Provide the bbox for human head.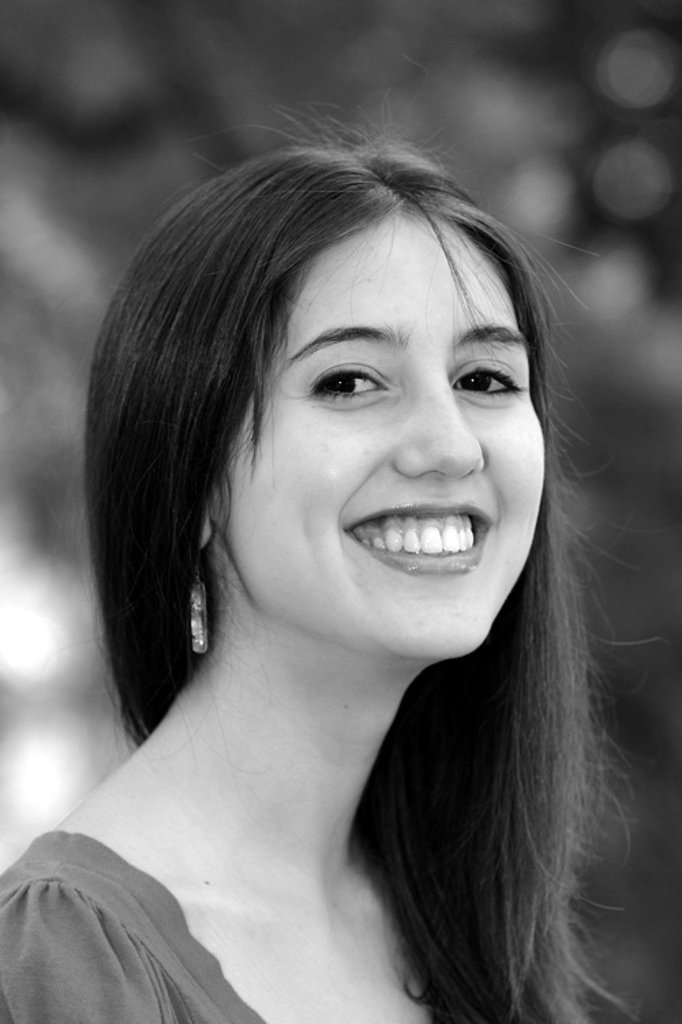
bbox(121, 116, 544, 695).
